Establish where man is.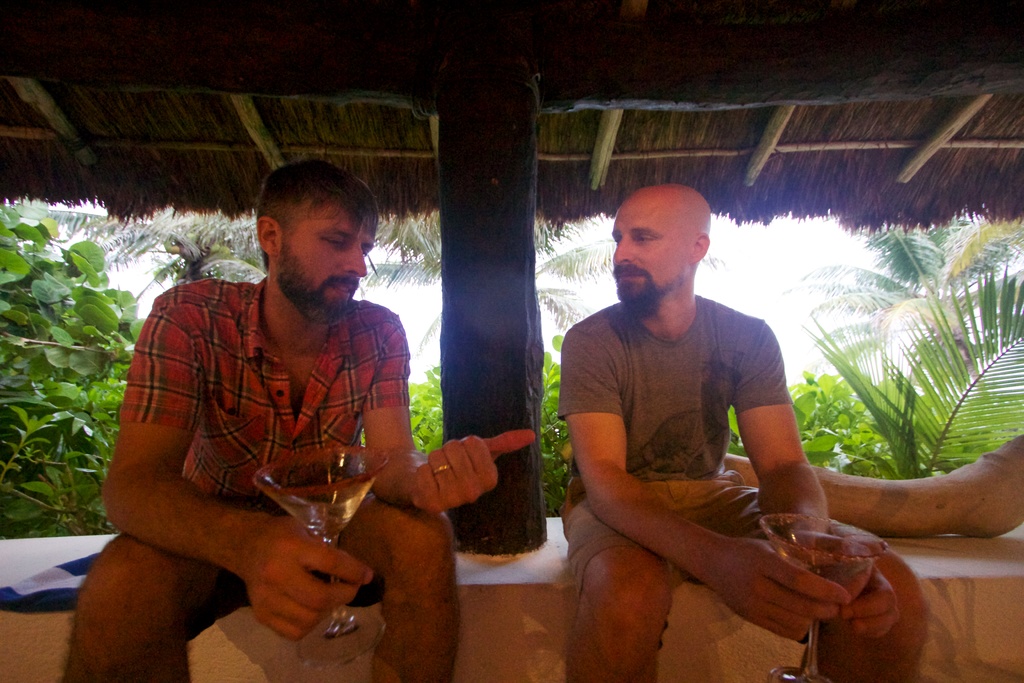
Established at box=[81, 141, 495, 659].
